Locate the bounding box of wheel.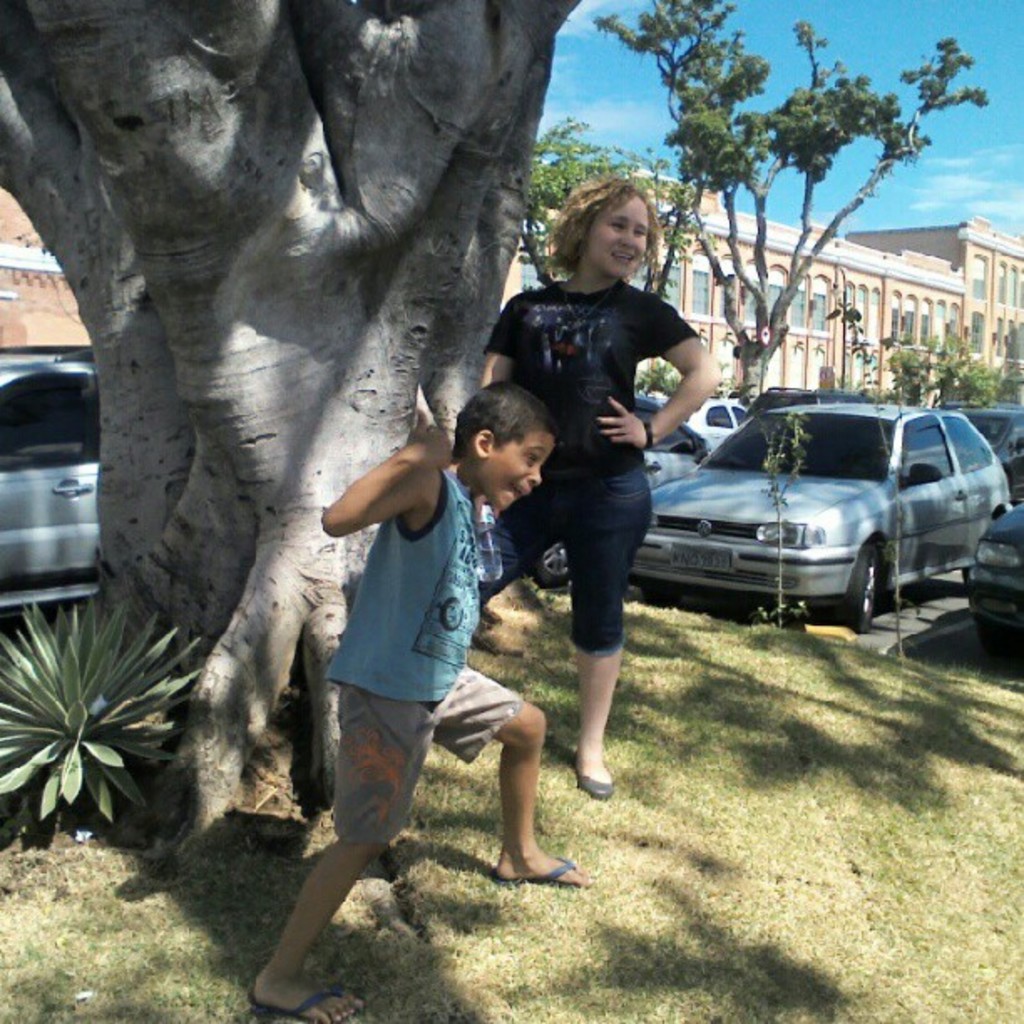
Bounding box: (530, 544, 572, 584).
